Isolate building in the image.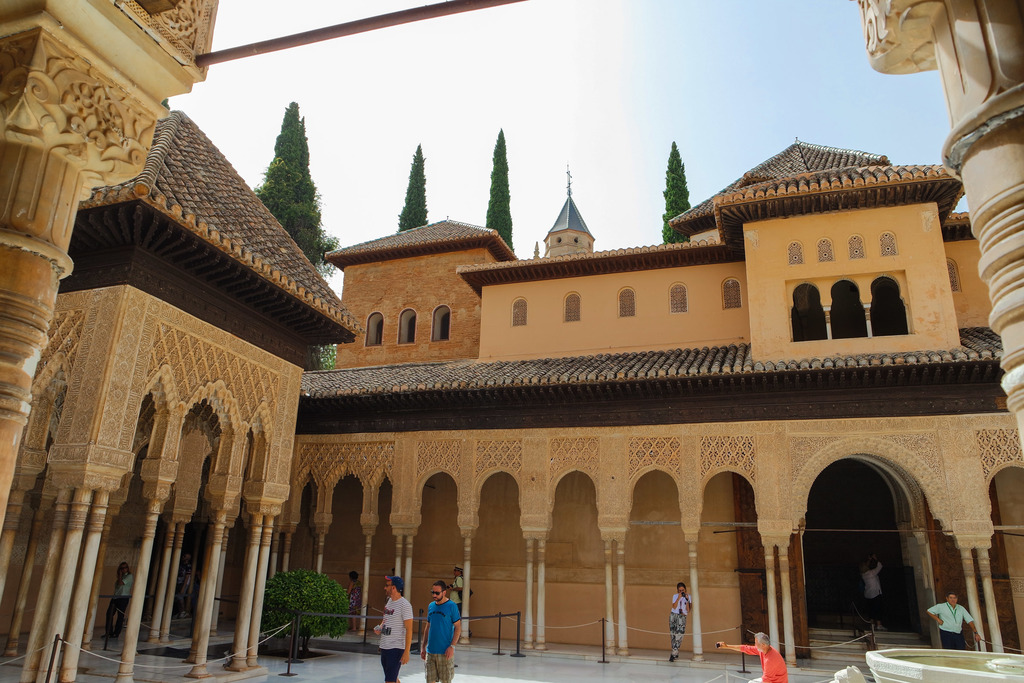
Isolated region: box=[0, 0, 1022, 682].
